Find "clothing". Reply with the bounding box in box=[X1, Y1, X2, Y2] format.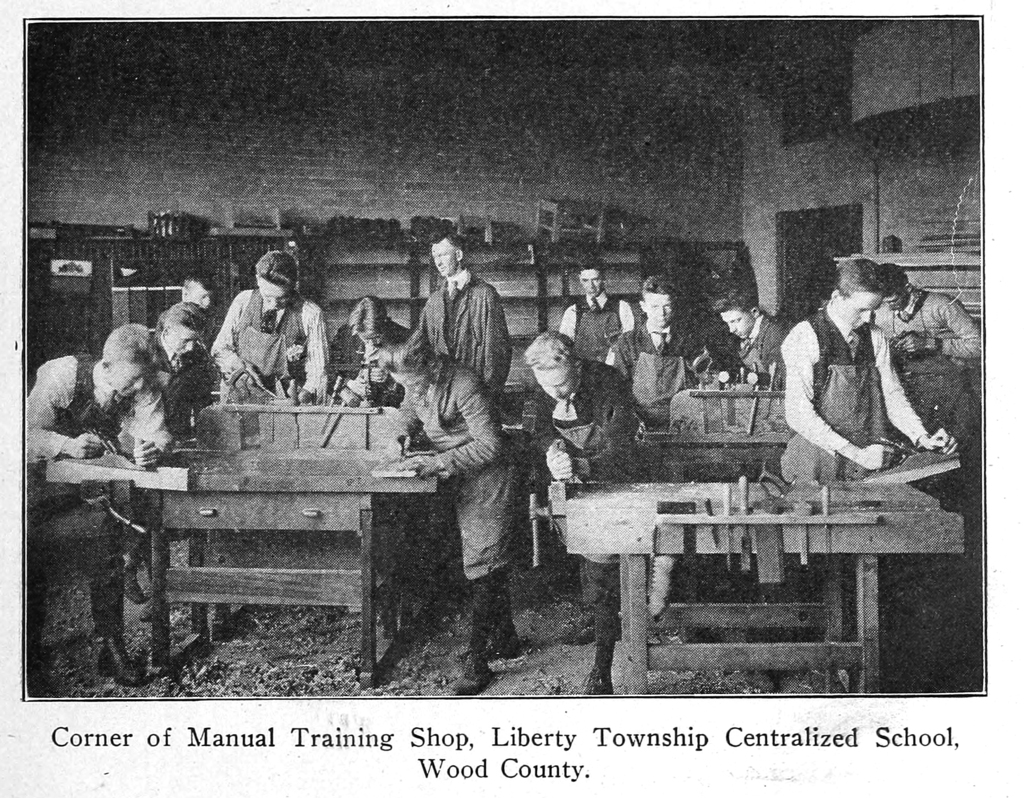
box=[561, 285, 637, 370].
